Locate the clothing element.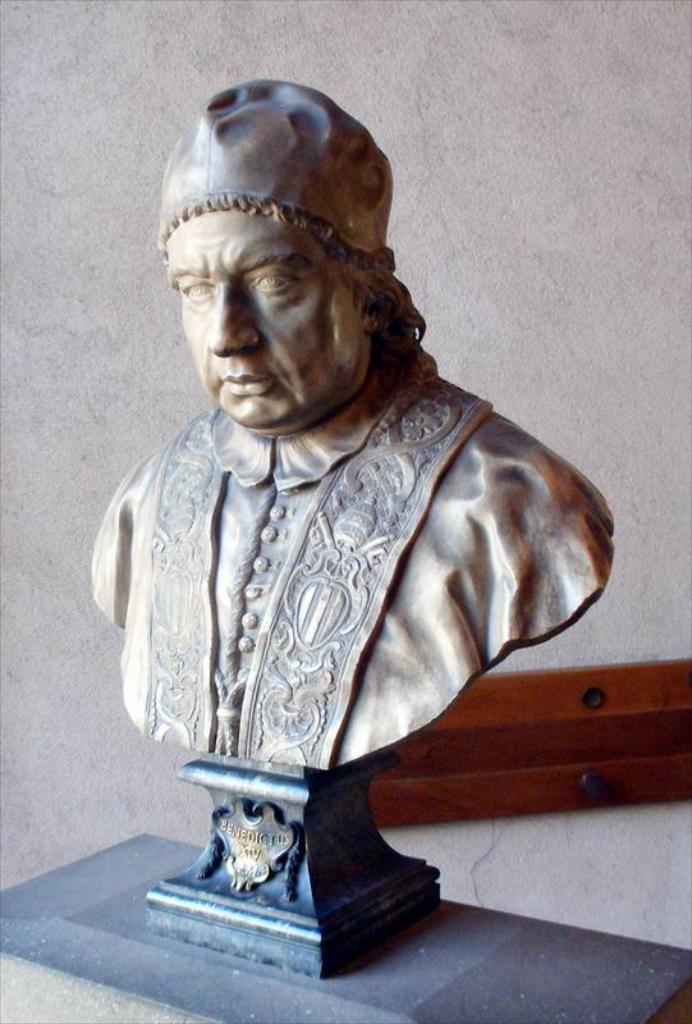
Element bbox: BBox(86, 353, 623, 780).
